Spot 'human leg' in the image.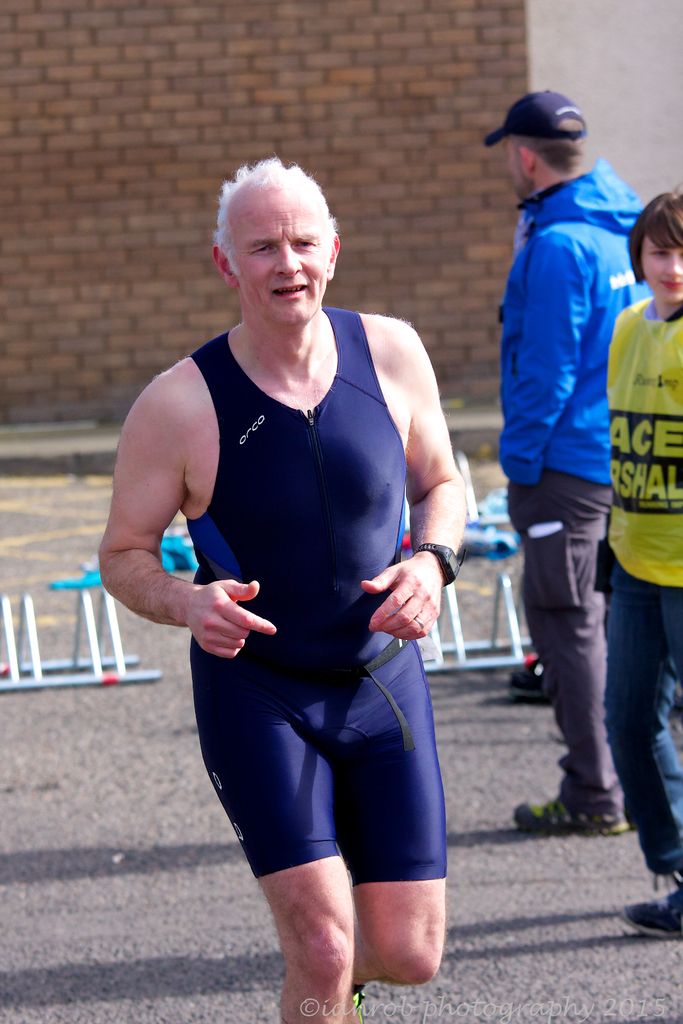
'human leg' found at {"x1": 339, "y1": 629, "x2": 449, "y2": 1005}.
